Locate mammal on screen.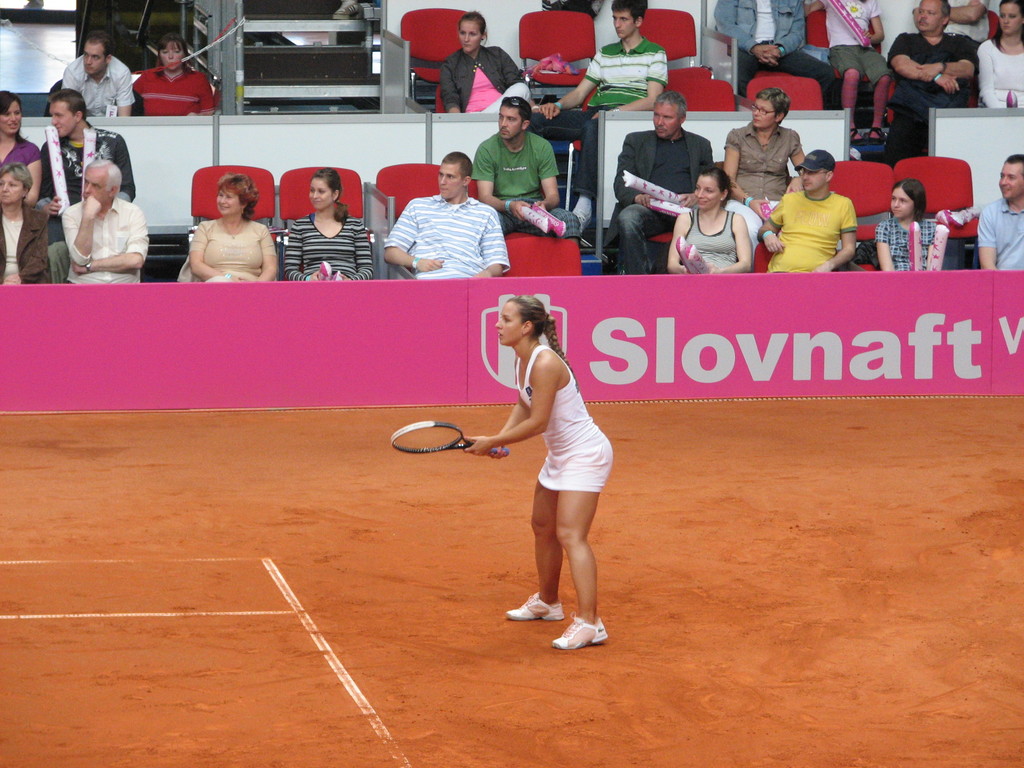
On screen at (472, 93, 582, 250).
